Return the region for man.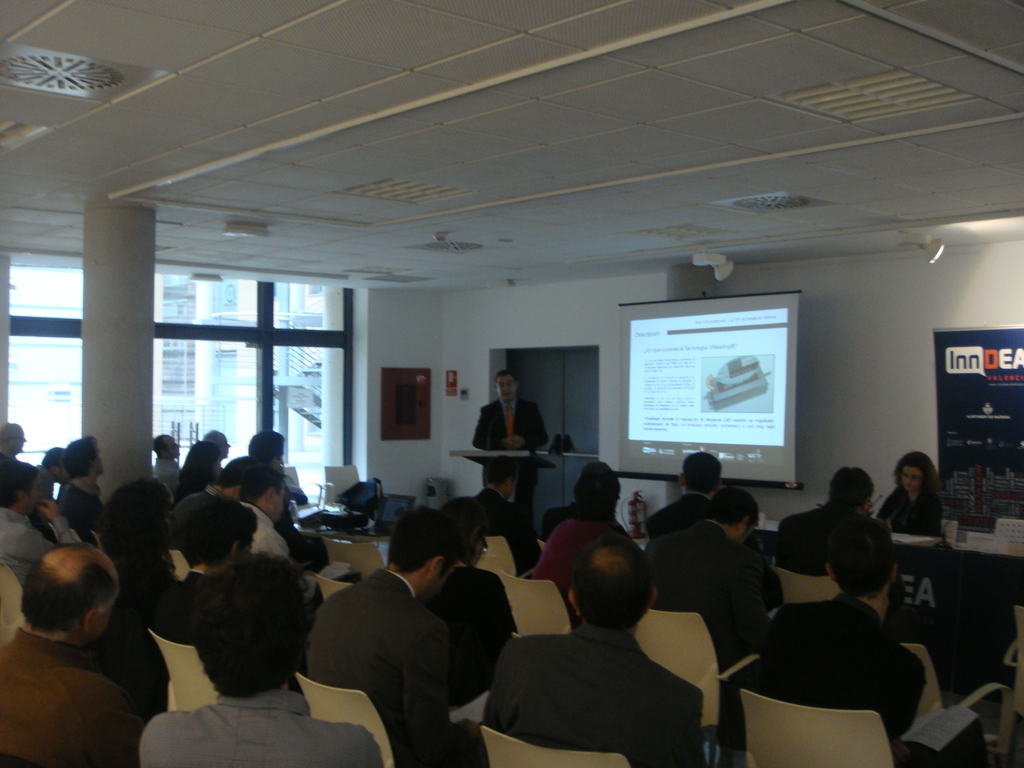
bbox(0, 420, 28, 466).
